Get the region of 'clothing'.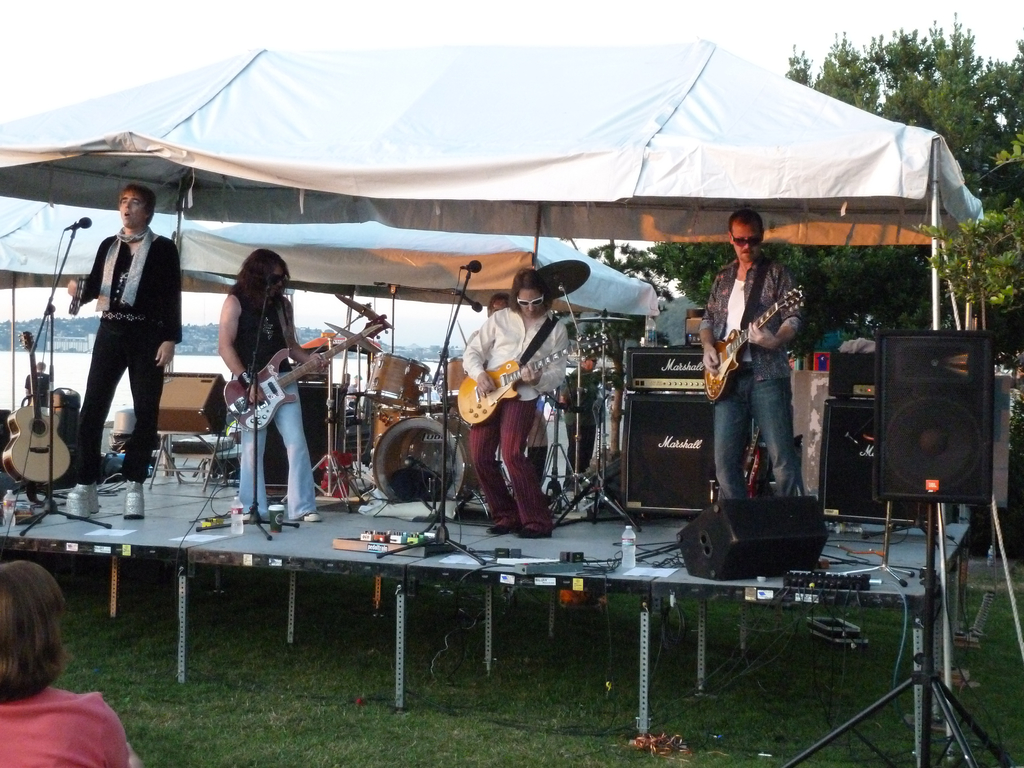
[x1=223, y1=283, x2=316, y2=516].
